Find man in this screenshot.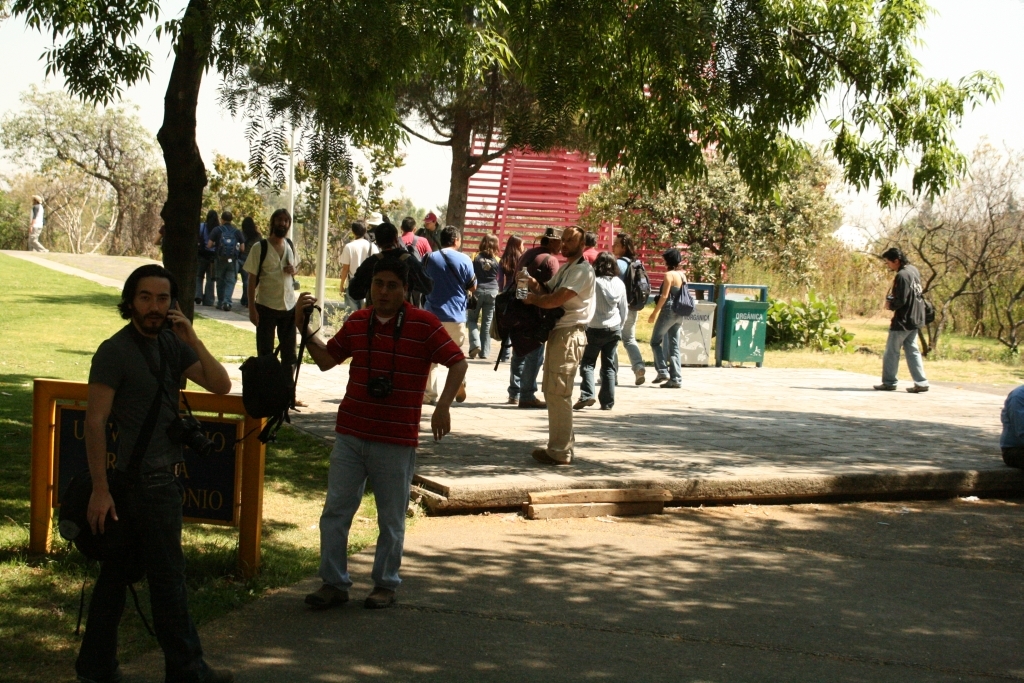
The bounding box for man is box(516, 223, 594, 465).
